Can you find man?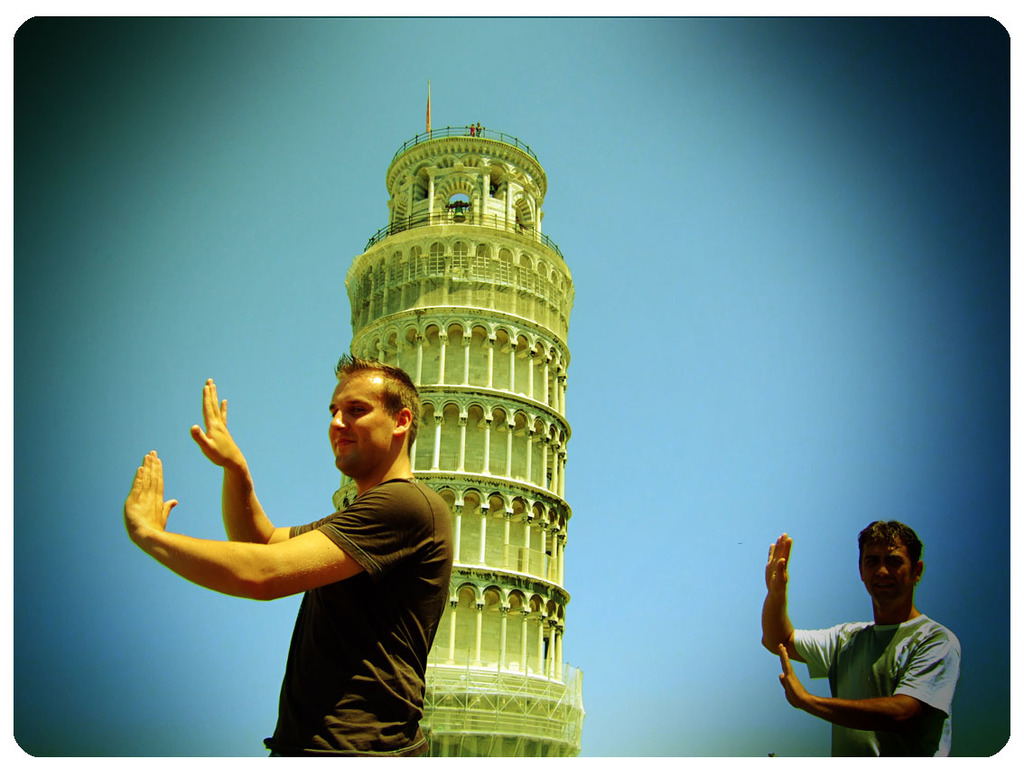
Yes, bounding box: pyautogui.locateOnScreen(759, 512, 954, 759).
